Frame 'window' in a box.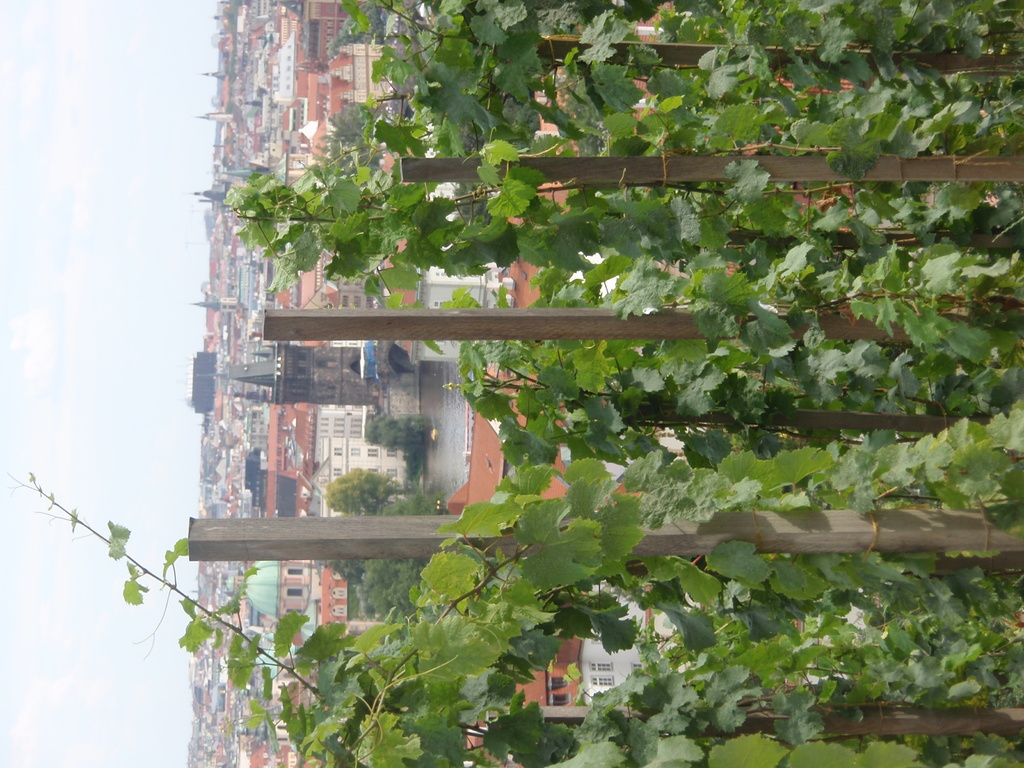
[590, 659, 614, 669].
